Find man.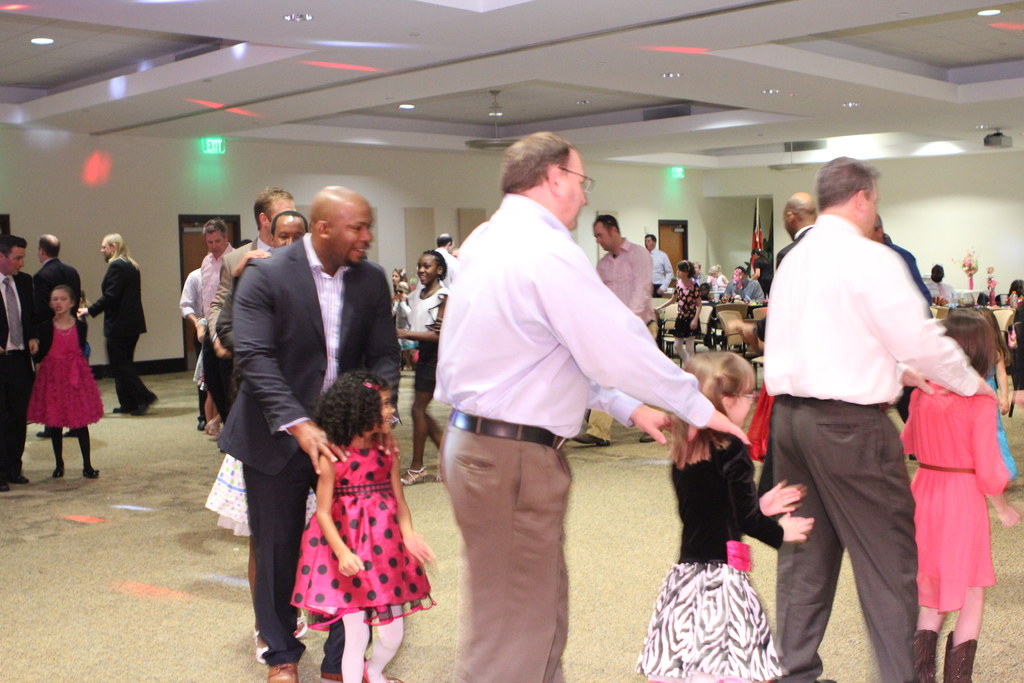
[206, 180, 297, 359].
